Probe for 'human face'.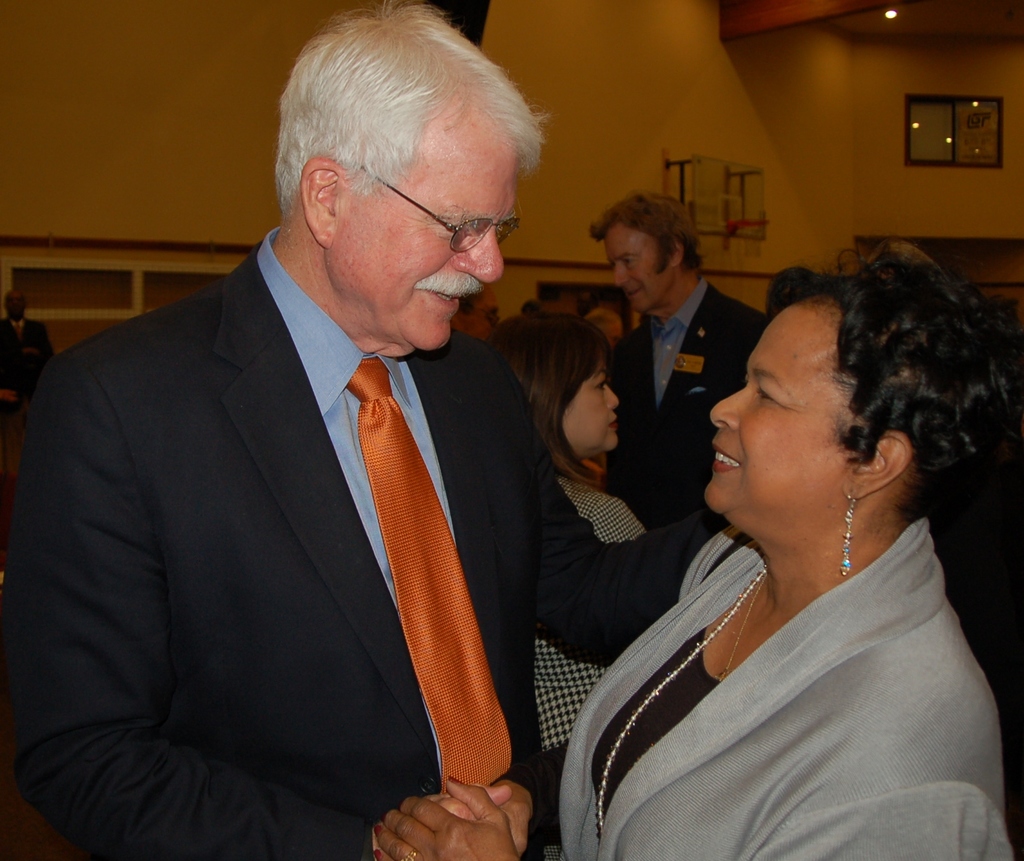
Probe result: x1=327 y1=118 x2=517 y2=357.
